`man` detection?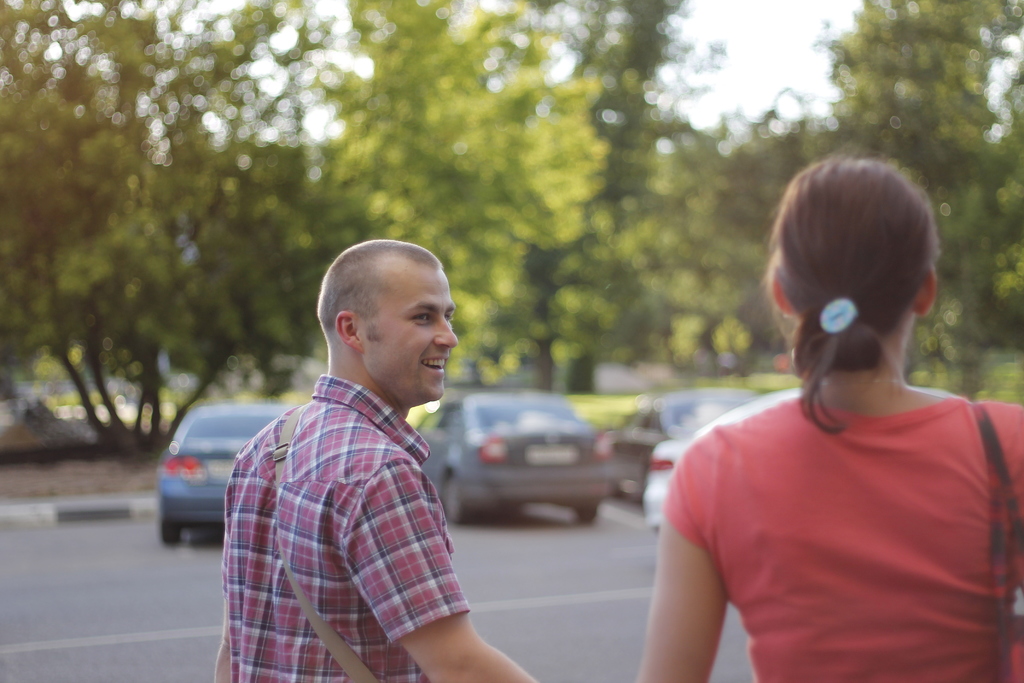
pyautogui.locateOnScreen(212, 230, 550, 682)
